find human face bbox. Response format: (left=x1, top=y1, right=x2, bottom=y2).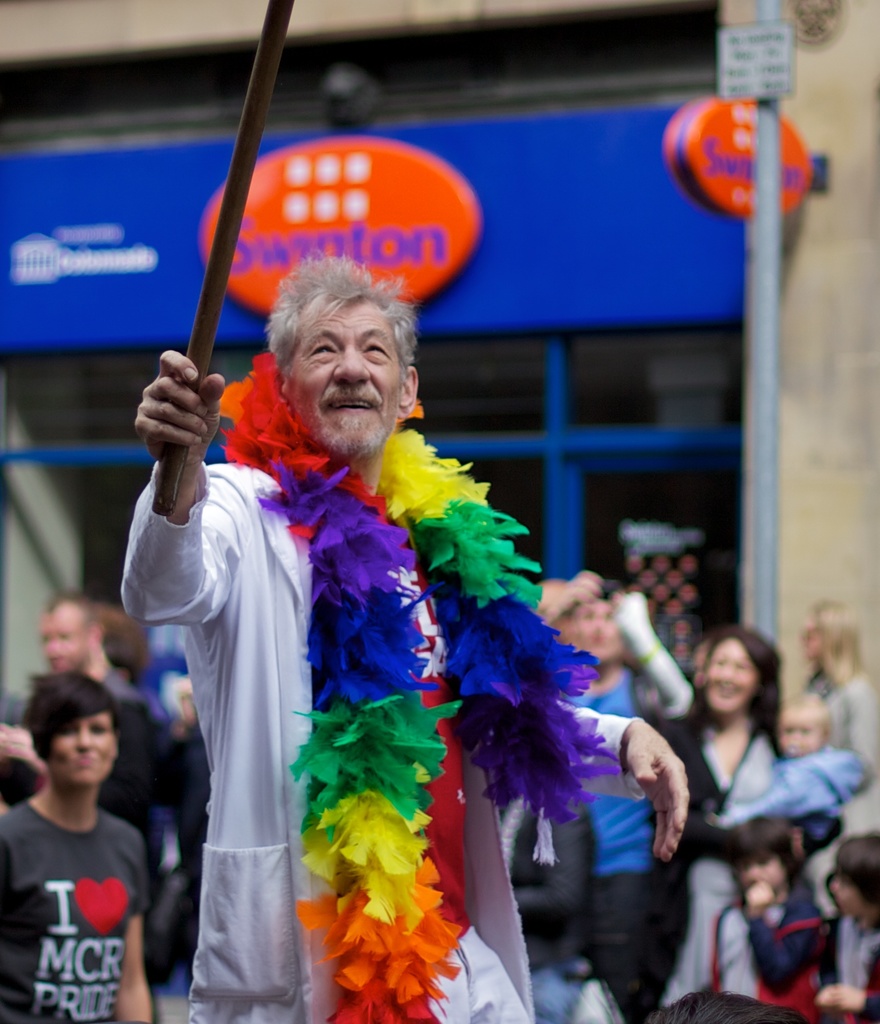
(left=51, top=717, right=119, bottom=795).
